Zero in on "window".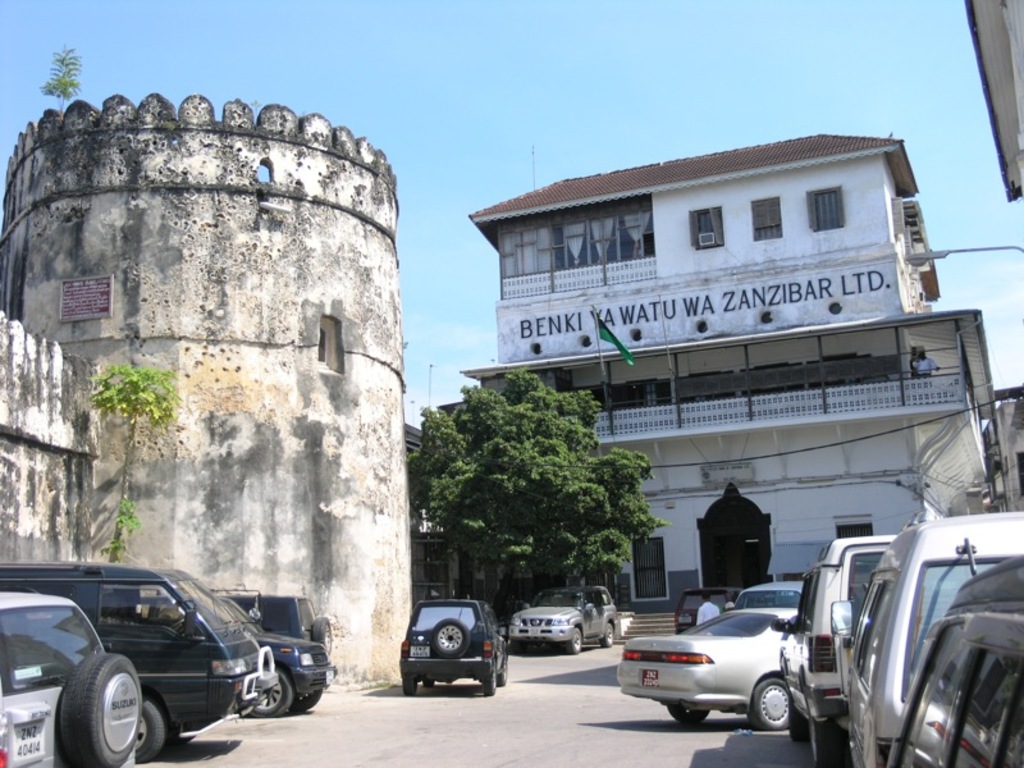
Zeroed in: crop(808, 183, 844, 233).
